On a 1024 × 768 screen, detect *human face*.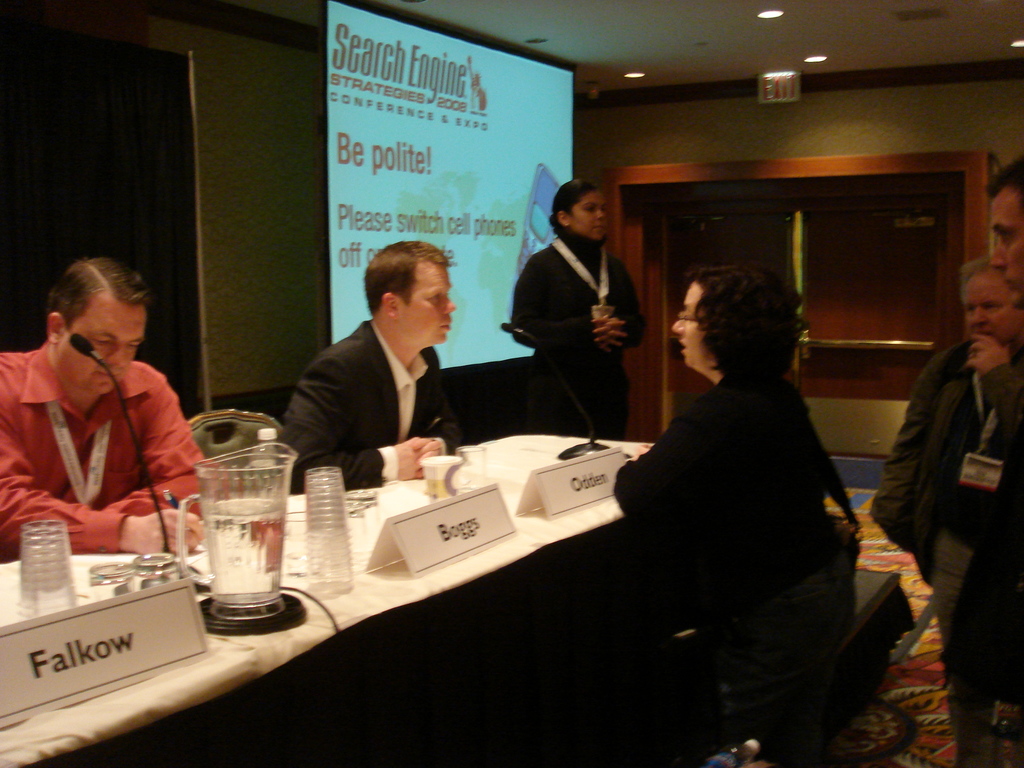
(963, 276, 1016, 341).
